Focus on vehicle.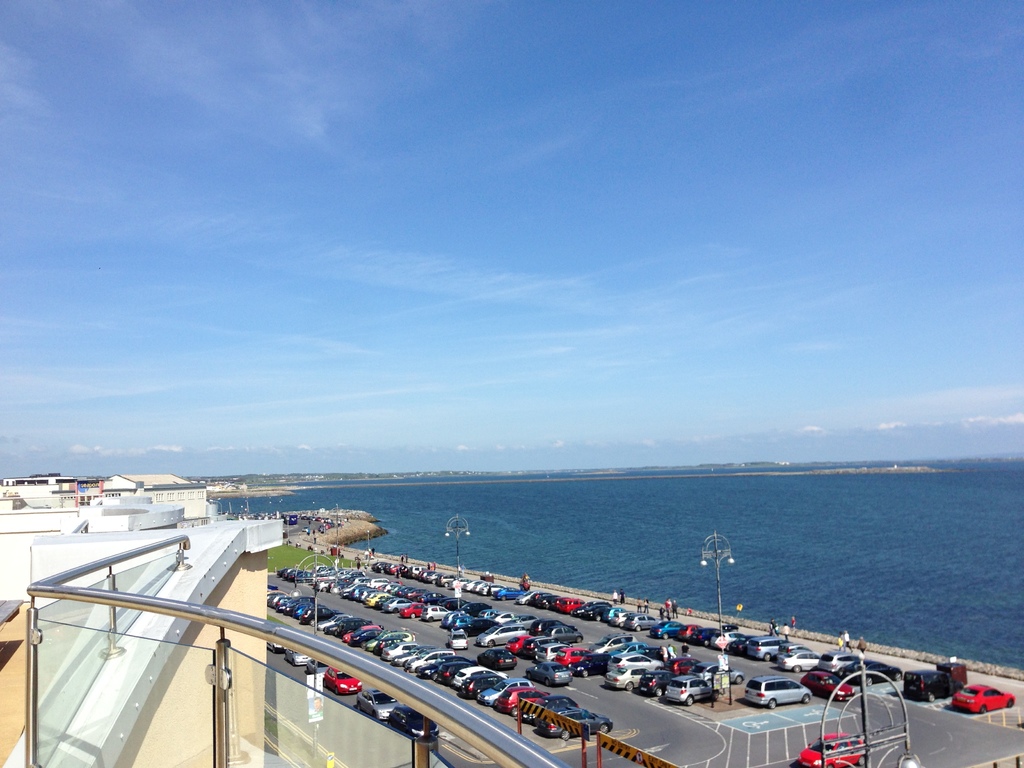
Focused at rect(742, 673, 813, 712).
